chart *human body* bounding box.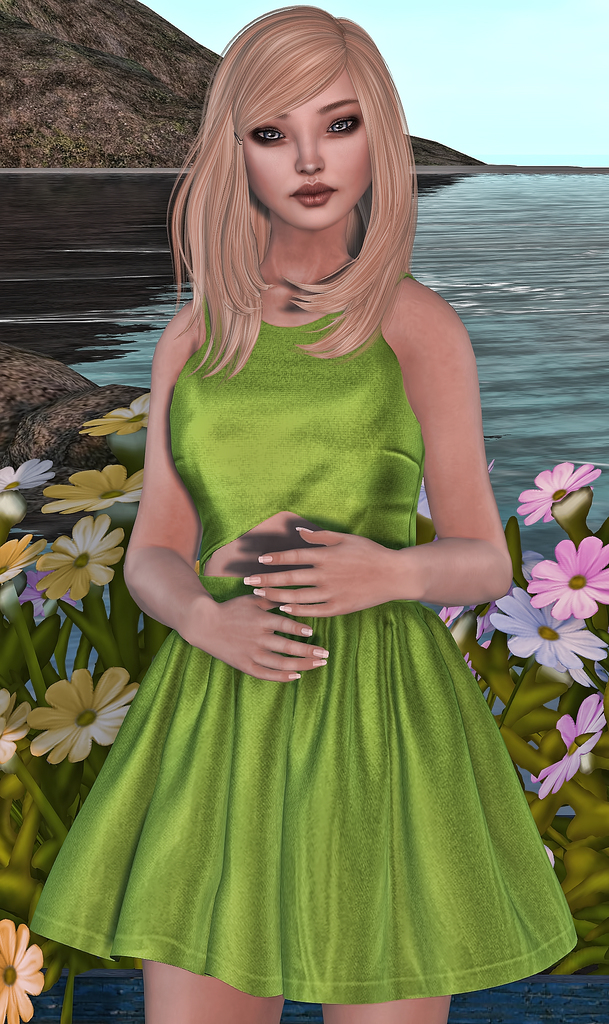
Charted: [x1=47, y1=196, x2=573, y2=1018].
